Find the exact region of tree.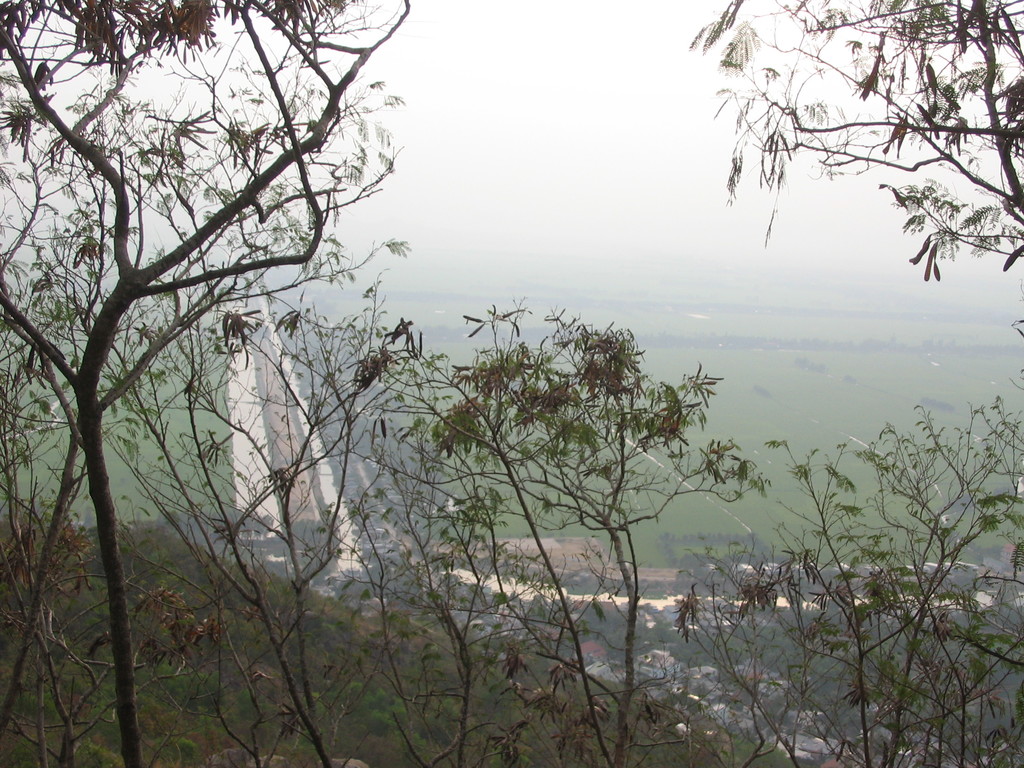
Exact region: [19,13,409,676].
